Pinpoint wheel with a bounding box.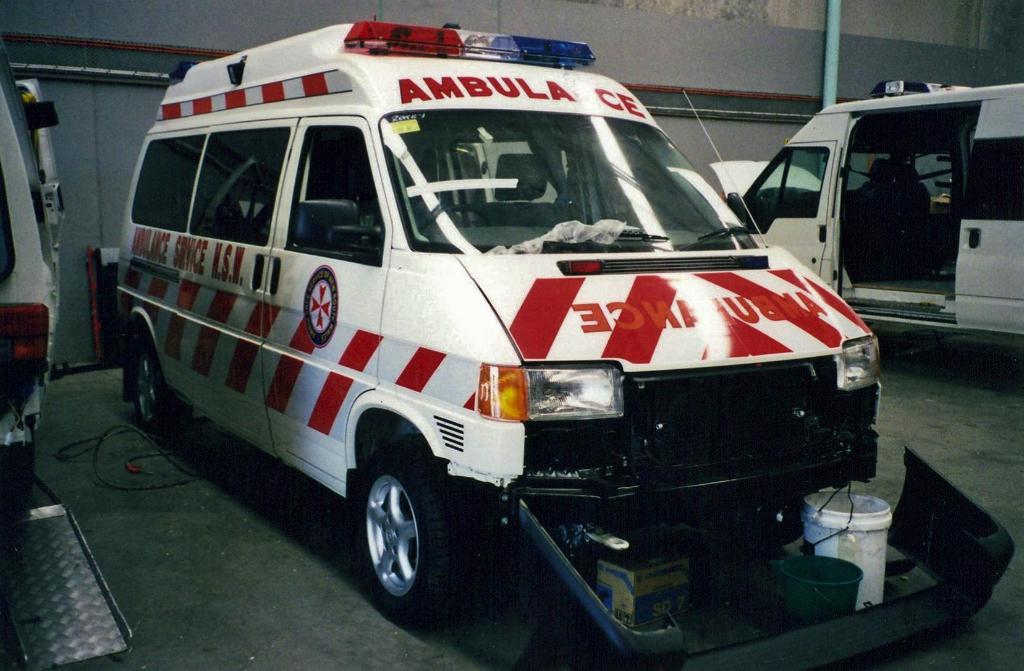
135, 329, 191, 433.
